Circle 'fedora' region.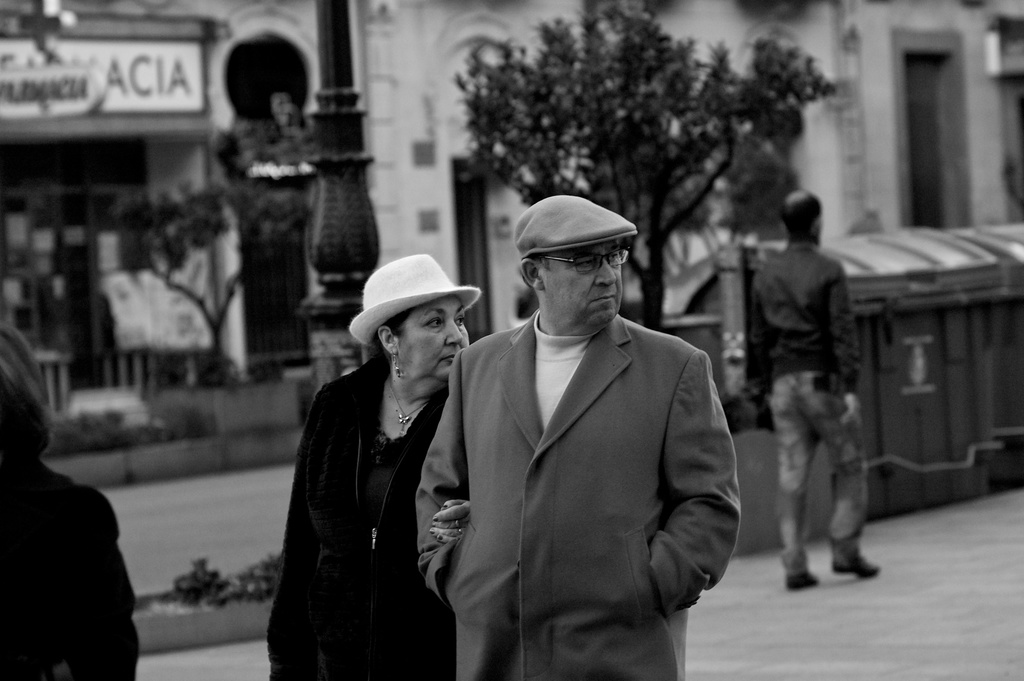
Region: [x1=350, y1=250, x2=485, y2=347].
